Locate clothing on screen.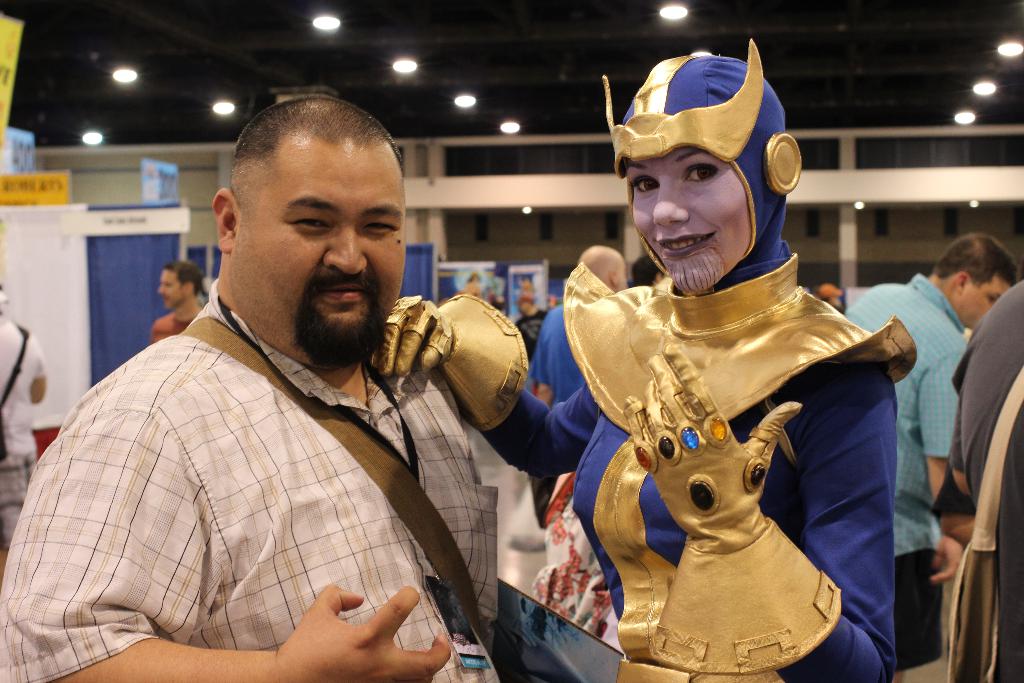
On screen at select_region(950, 270, 1023, 682).
